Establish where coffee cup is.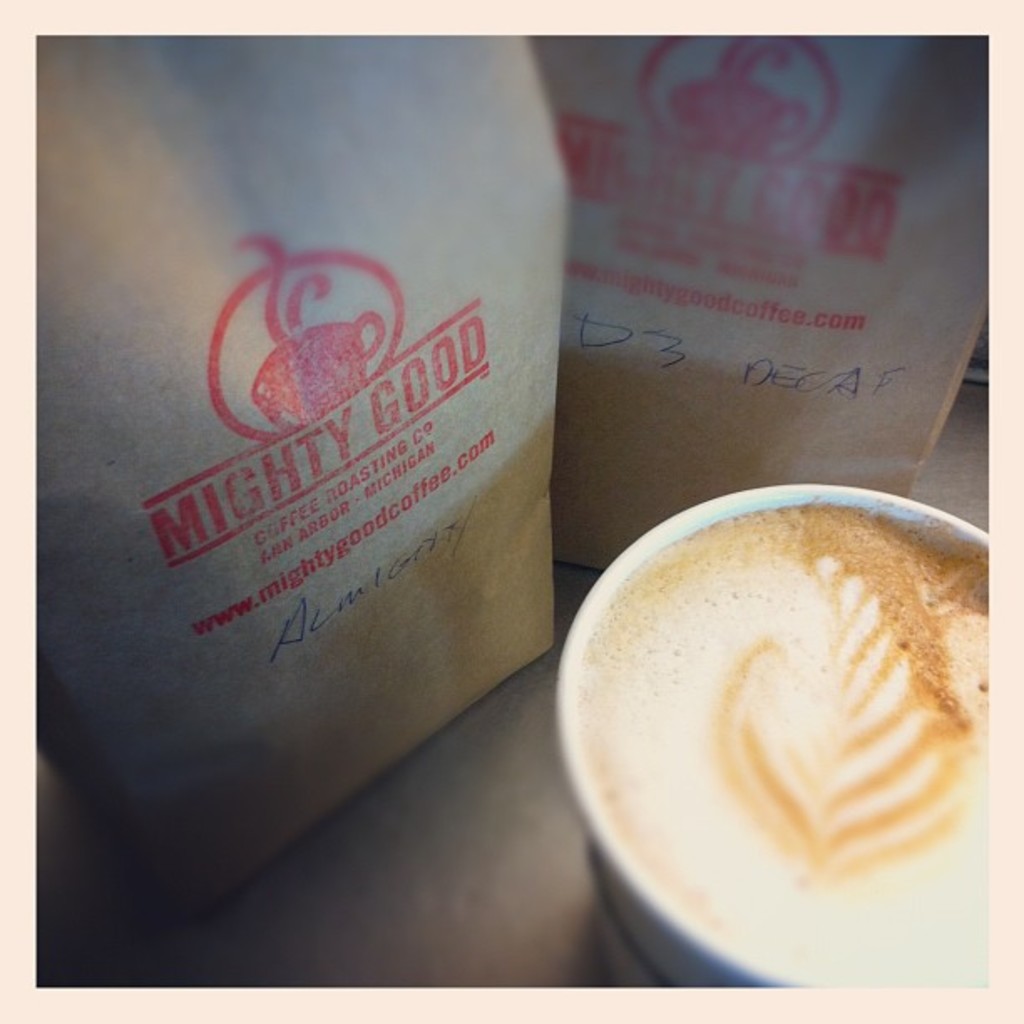
Established at left=556, top=482, right=989, bottom=991.
